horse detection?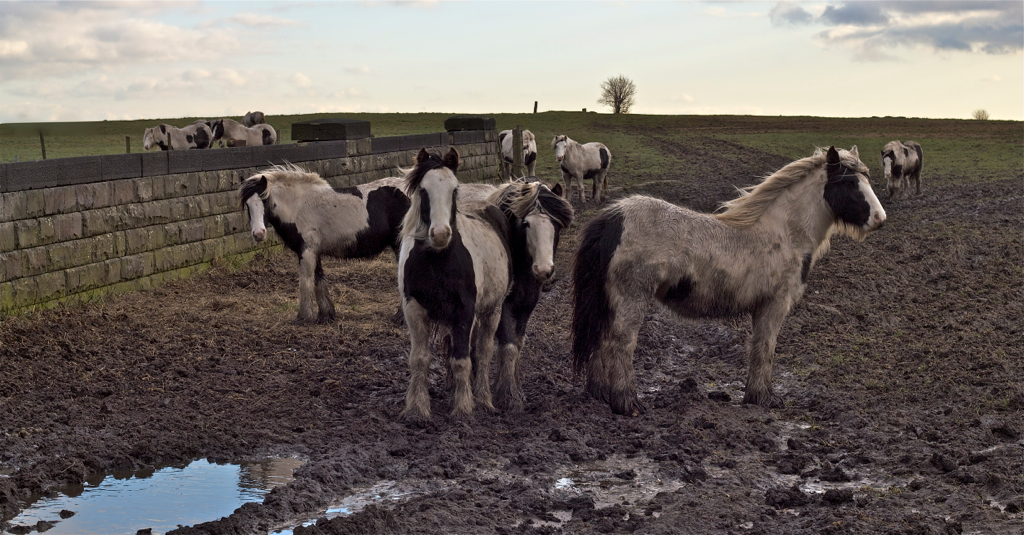
x1=136 y1=123 x2=218 y2=152
